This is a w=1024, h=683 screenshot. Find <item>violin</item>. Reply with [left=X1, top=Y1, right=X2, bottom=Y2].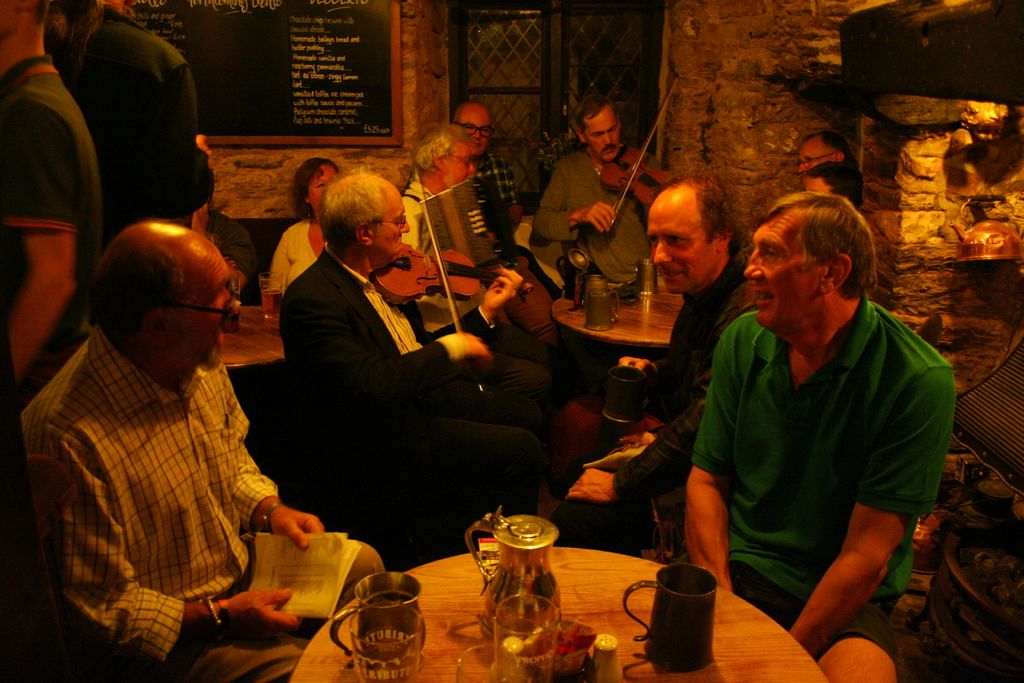
[left=594, top=68, right=707, bottom=243].
